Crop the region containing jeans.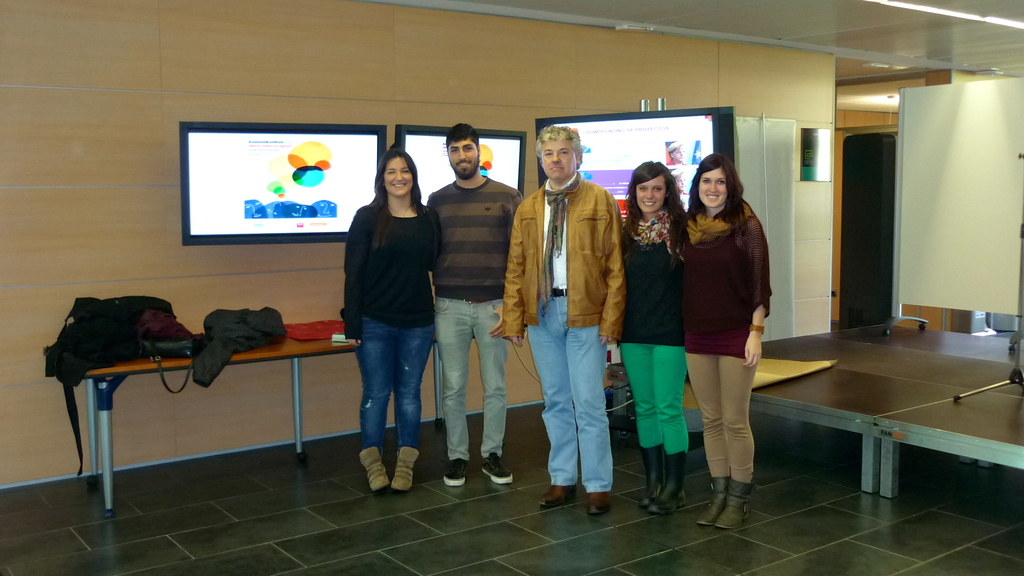
Crop region: x1=534, y1=303, x2=618, y2=497.
